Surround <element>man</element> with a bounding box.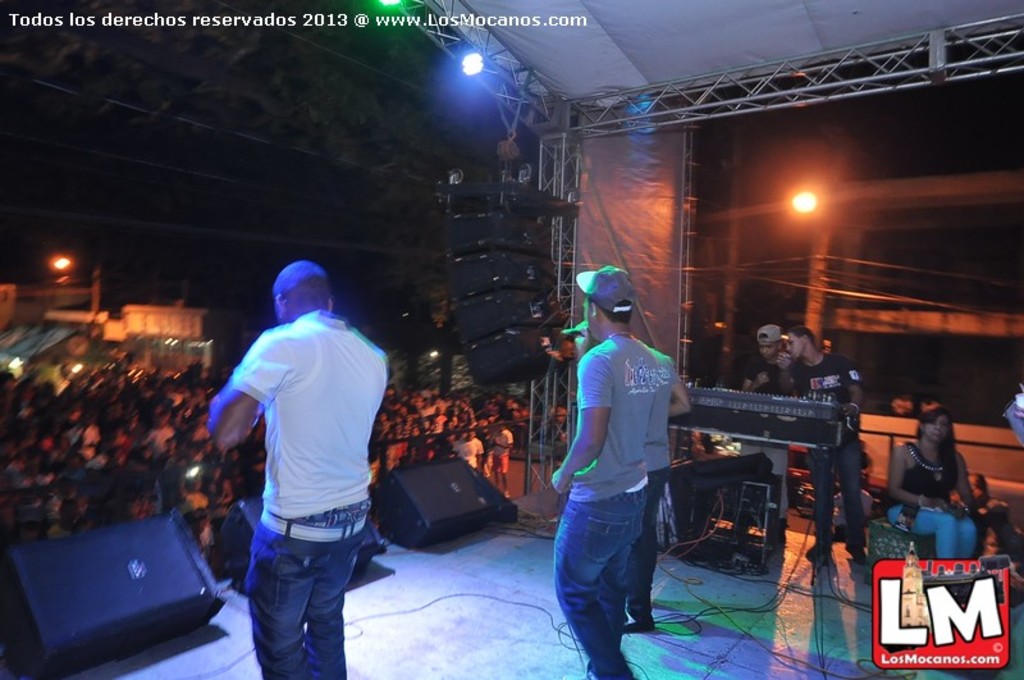
box=[488, 414, 512, 502].
